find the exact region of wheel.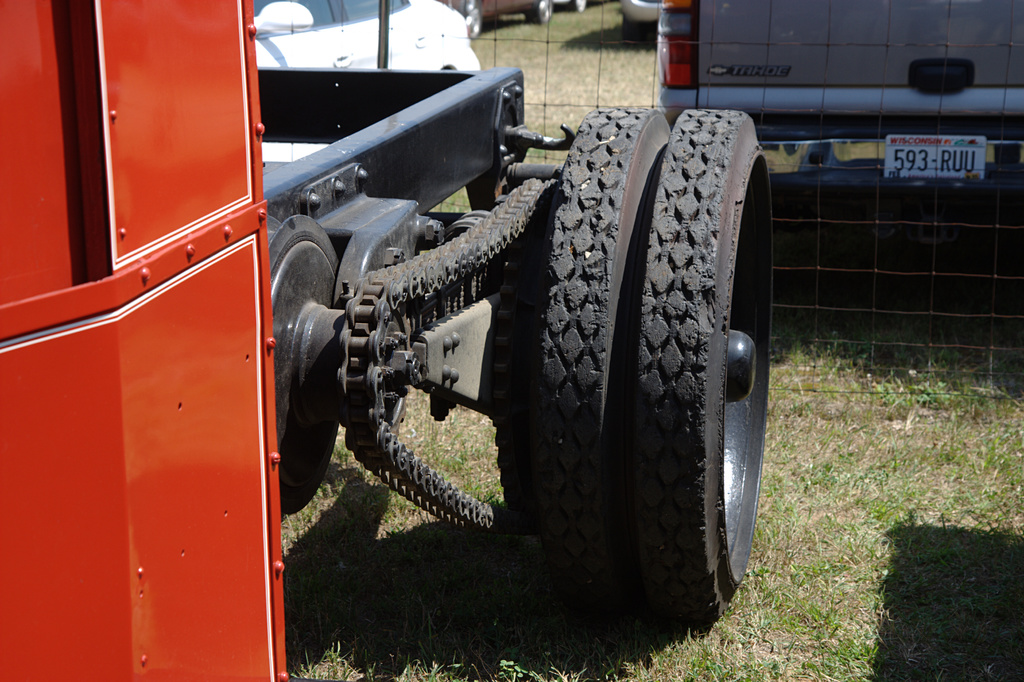
Exact region: BBox(529, 0, 552, 24).
